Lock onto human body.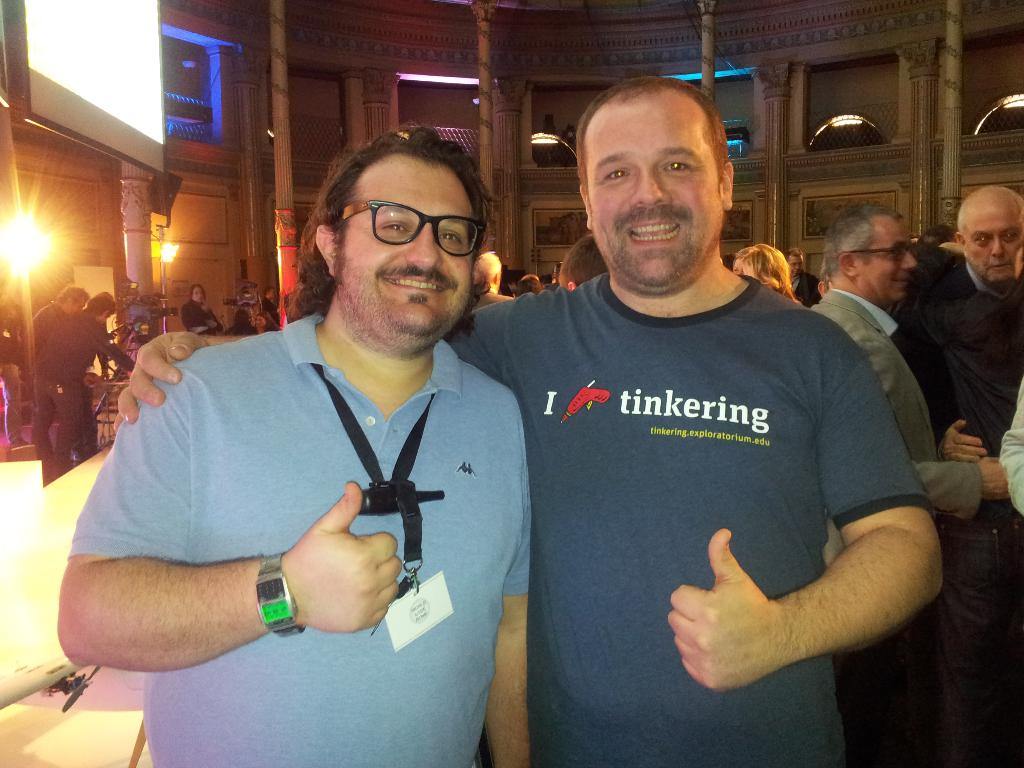
Locked: box(22, 296, 68, 467).
